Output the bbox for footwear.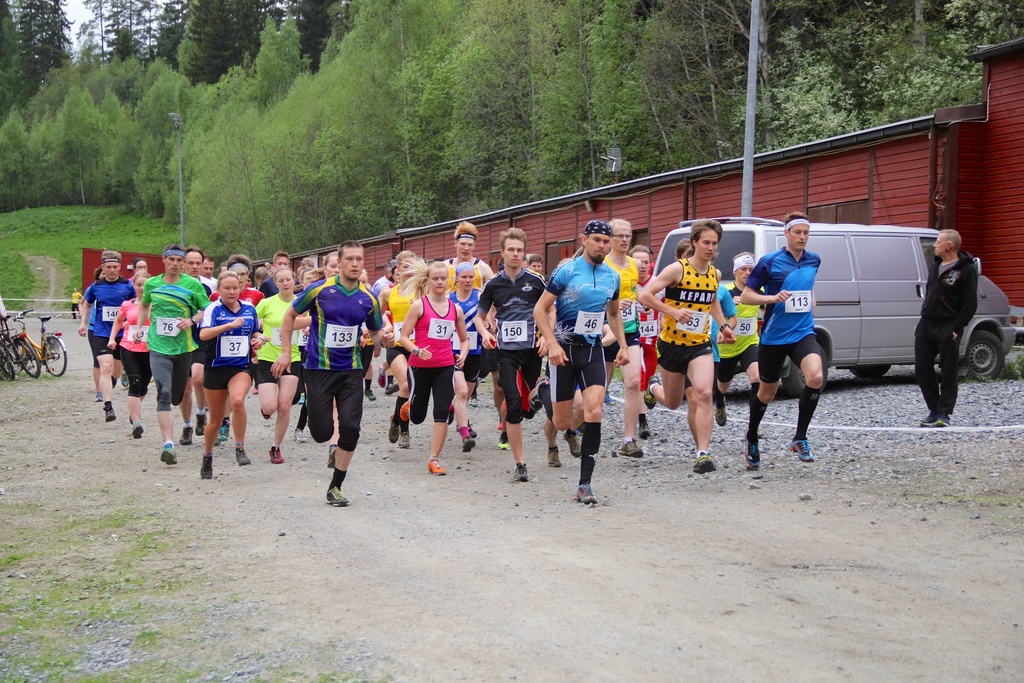
(366,390,377,399).
